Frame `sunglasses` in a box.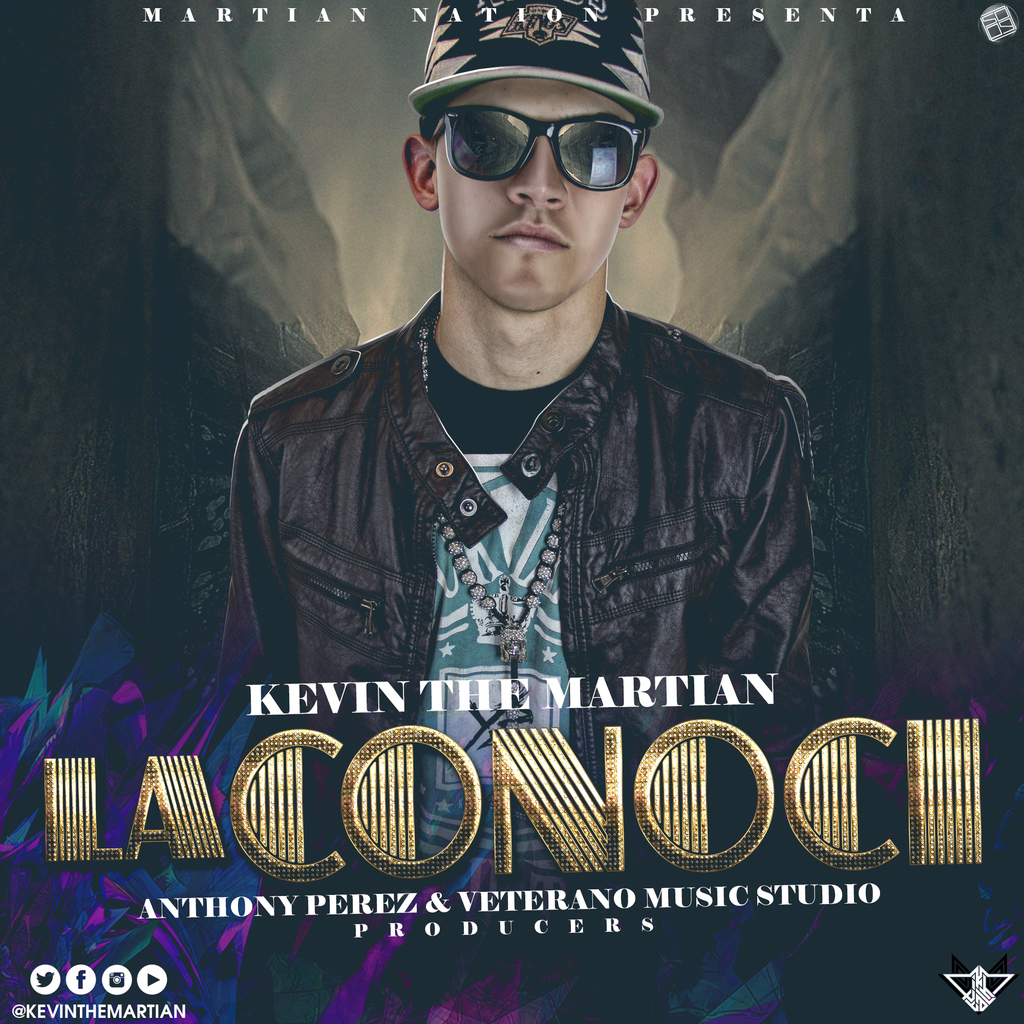
<box>420,97,652,198</box>.
